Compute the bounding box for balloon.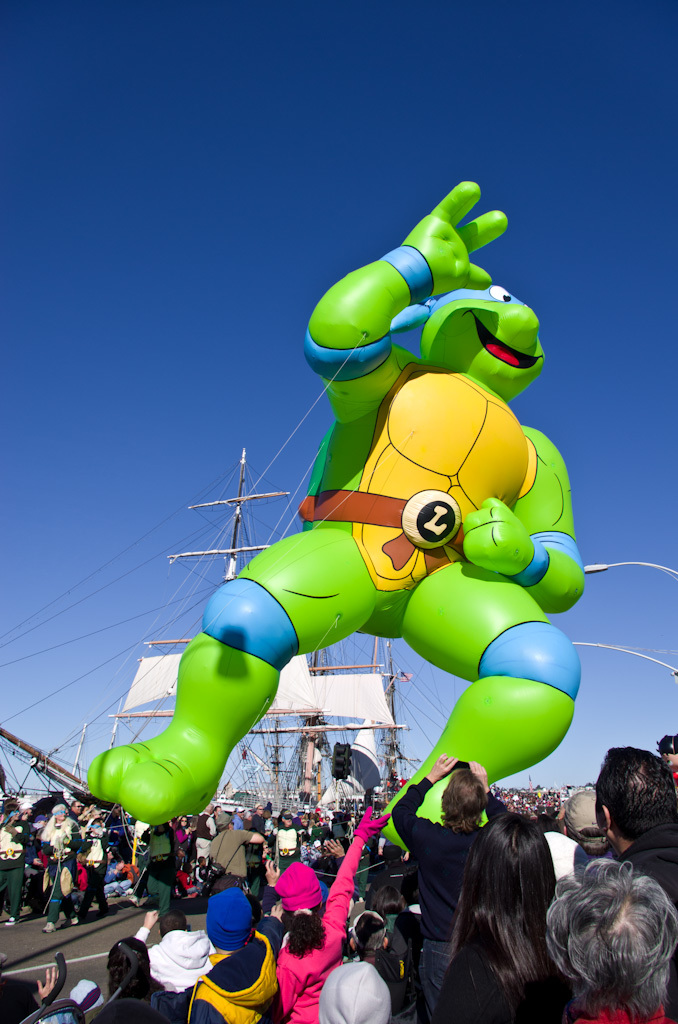
l=93, t=178, r=590, b=854.
